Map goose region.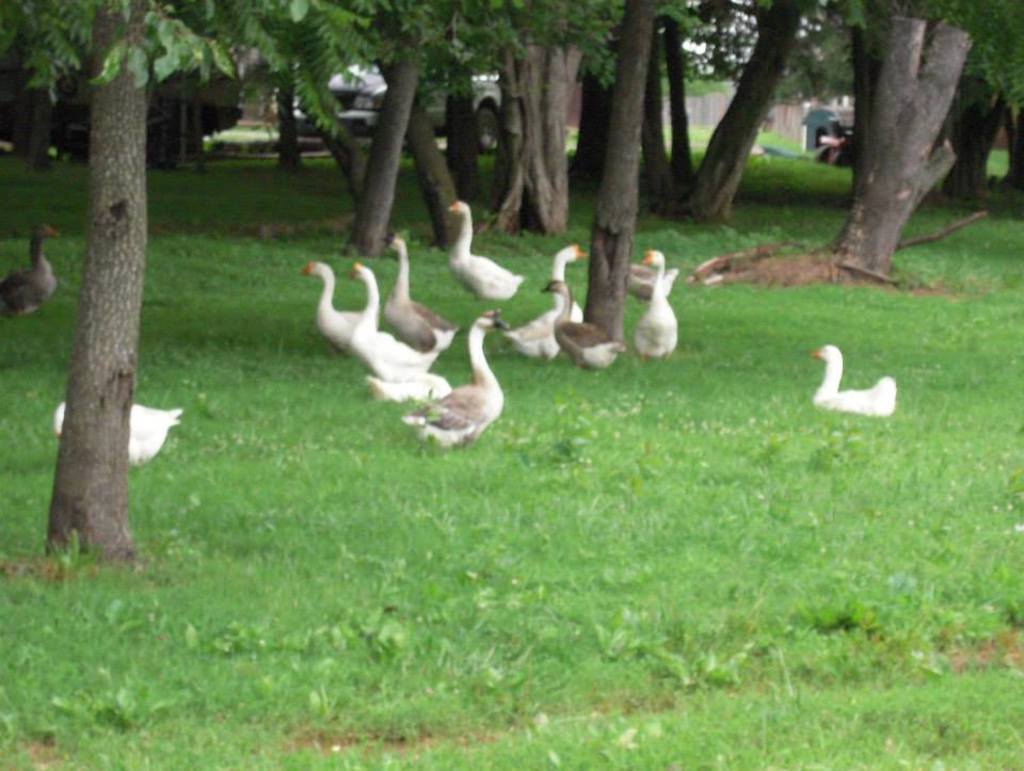
Mapped to pyautogui.locateOnScreen(450, 202, 524, 294).
